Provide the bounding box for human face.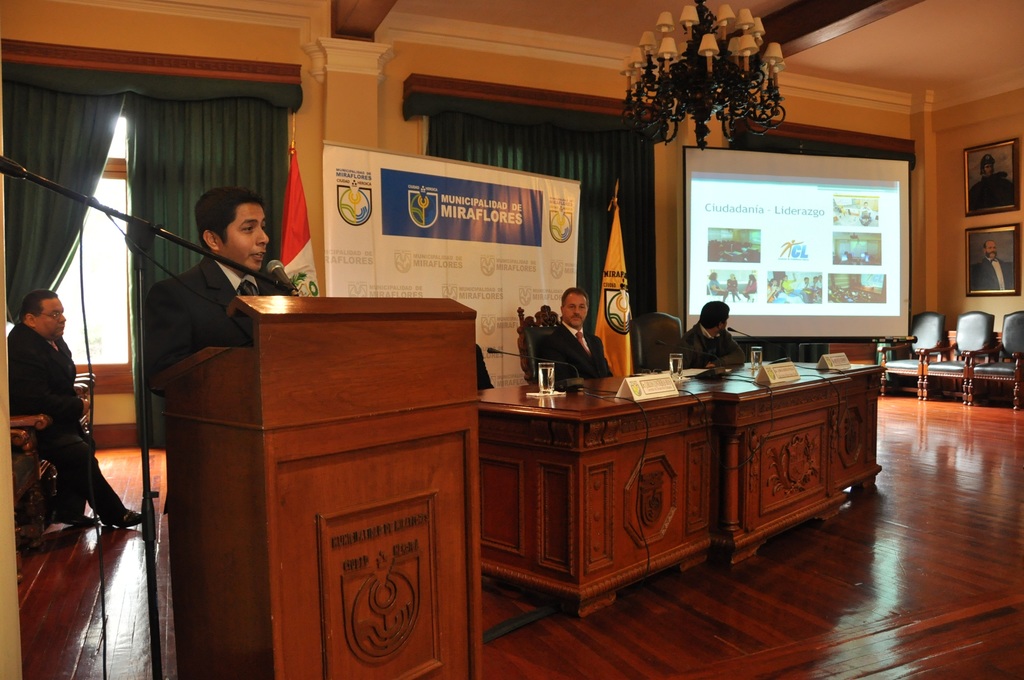
region(221, 205, 269, 265).
